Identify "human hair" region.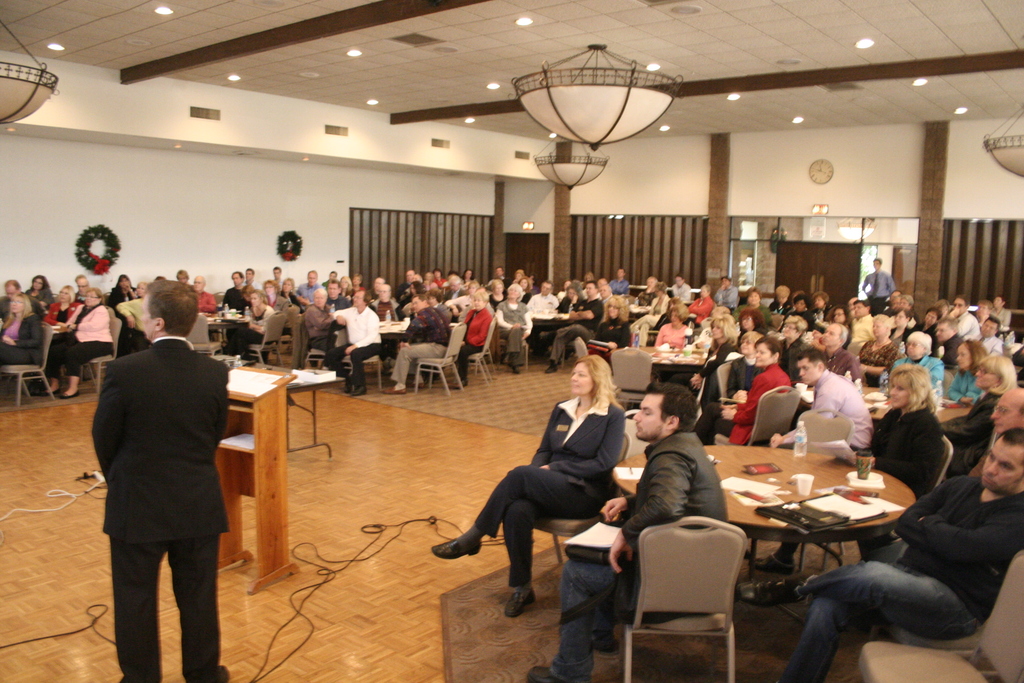
Region: box(351, 271, 362, 281).
